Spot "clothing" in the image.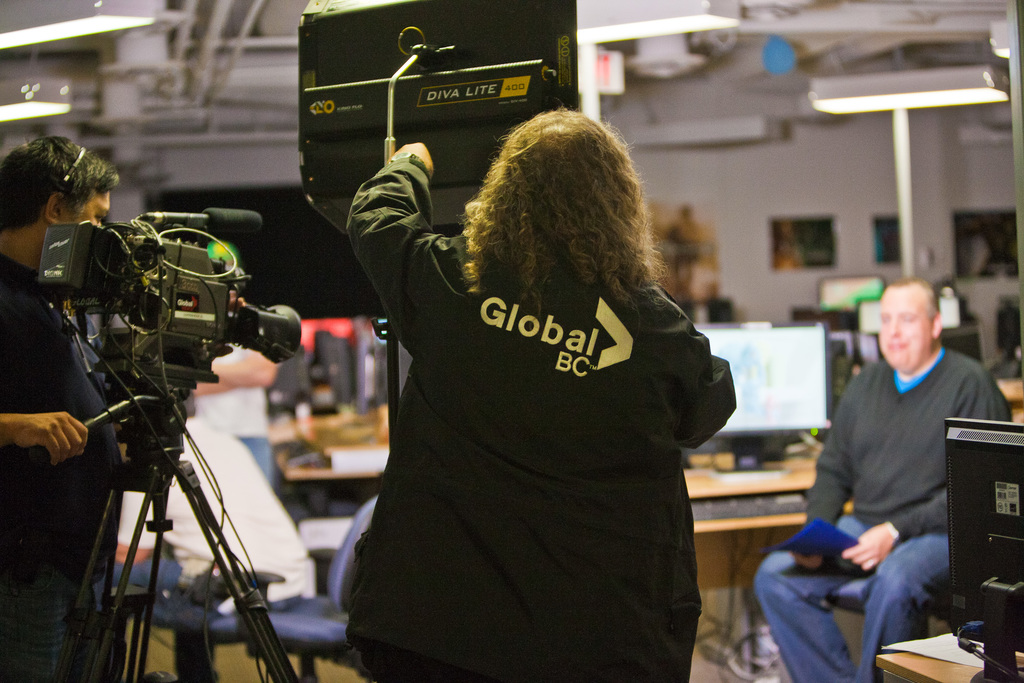
"clothing" found at (left=110, top=409, right=315, bottom=676).
